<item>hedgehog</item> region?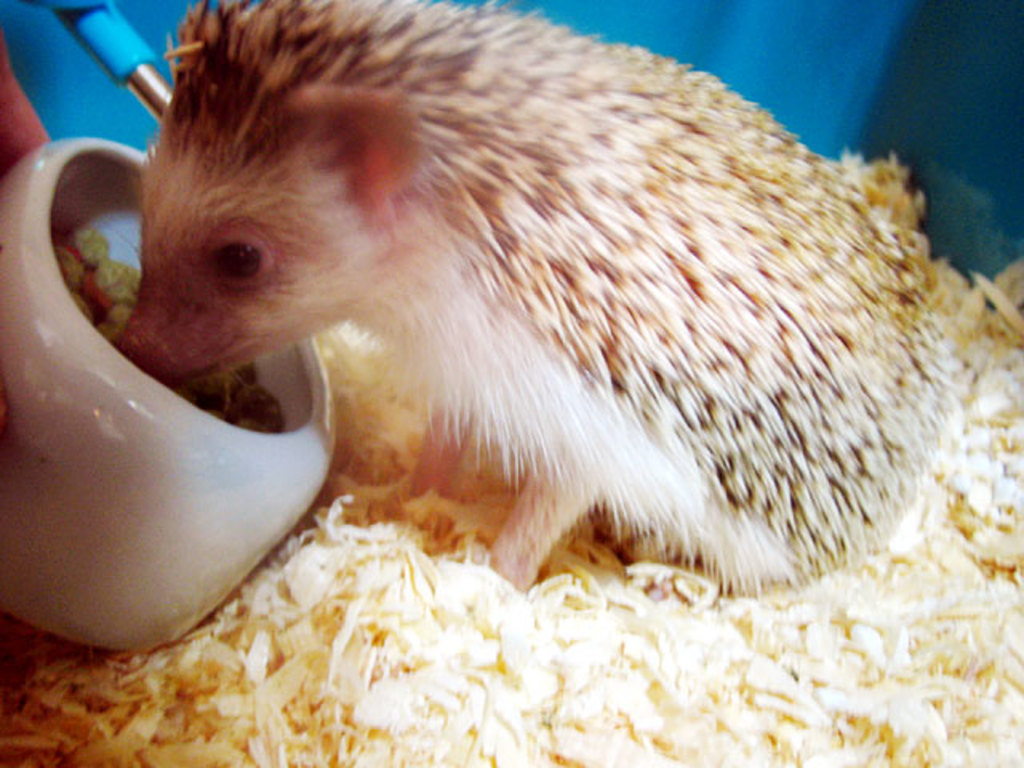
106:0:957:600
